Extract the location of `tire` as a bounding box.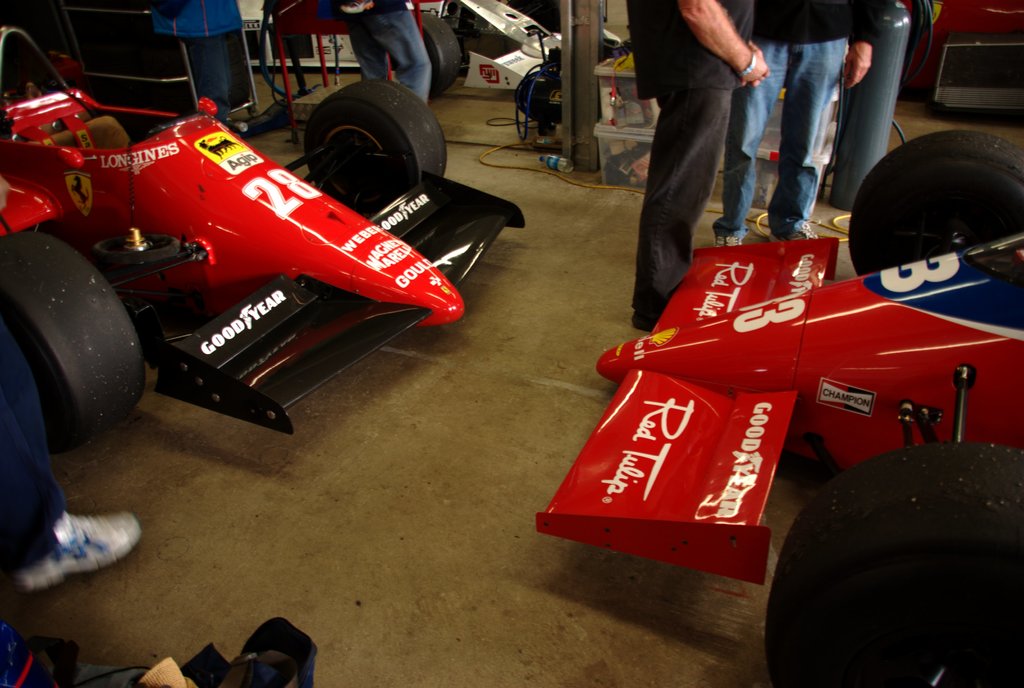
region(852, 128, 1023, 275).
